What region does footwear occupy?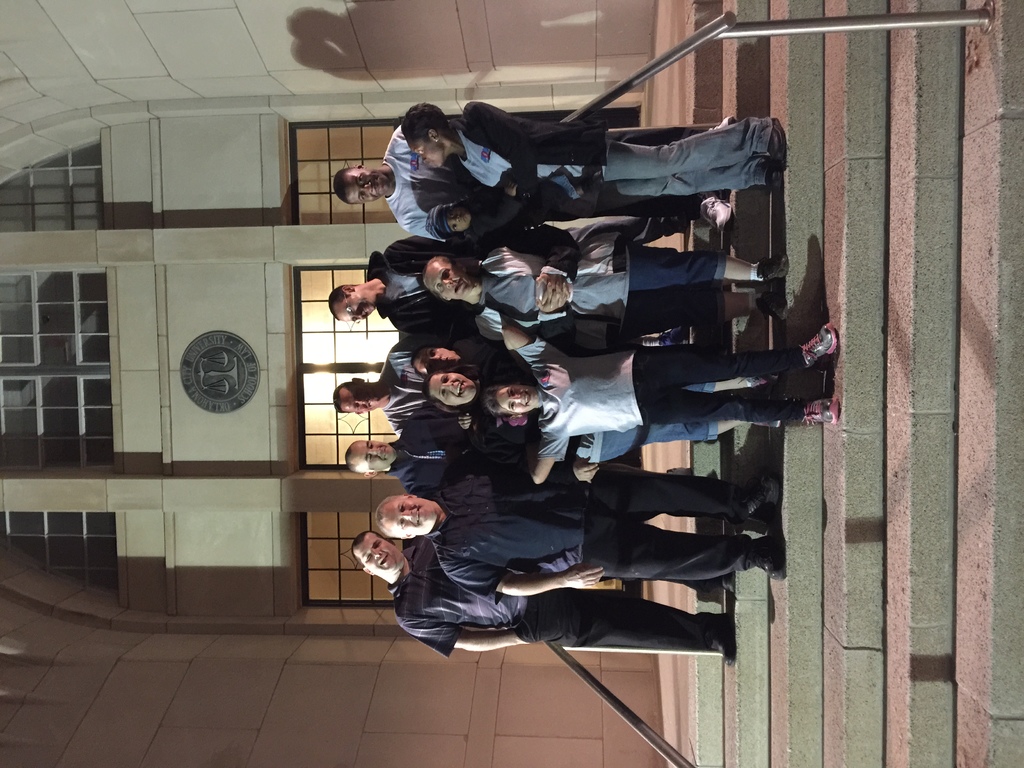
crop(761, 282, 788, 319).
